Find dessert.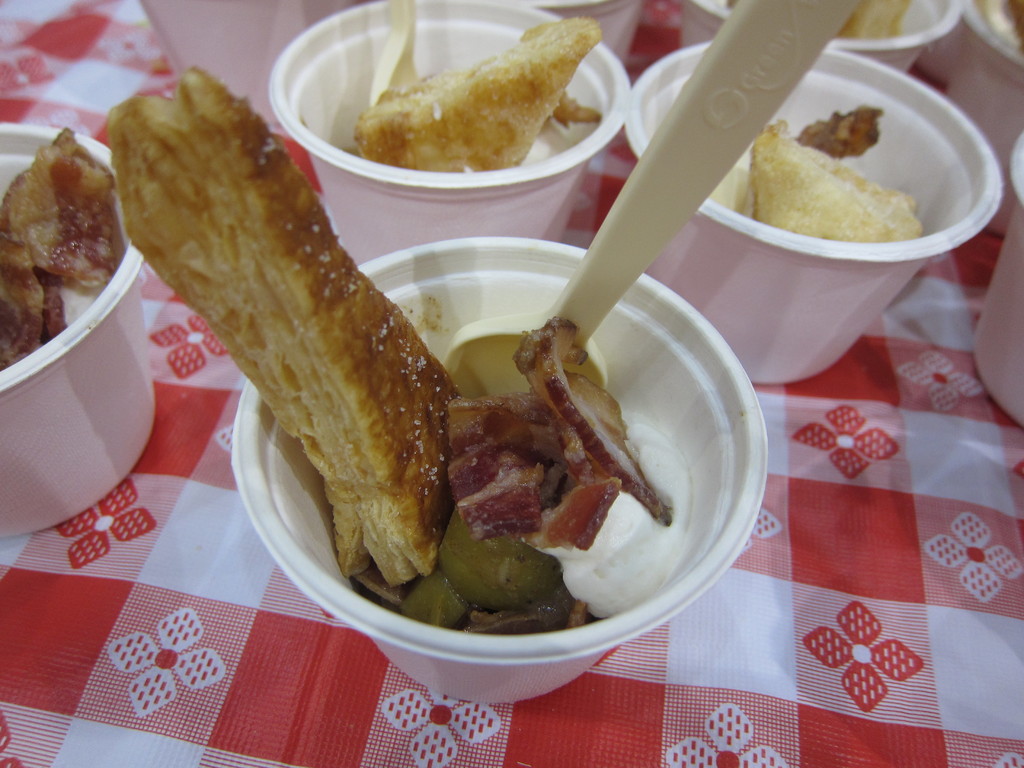
337:22:595:163.
